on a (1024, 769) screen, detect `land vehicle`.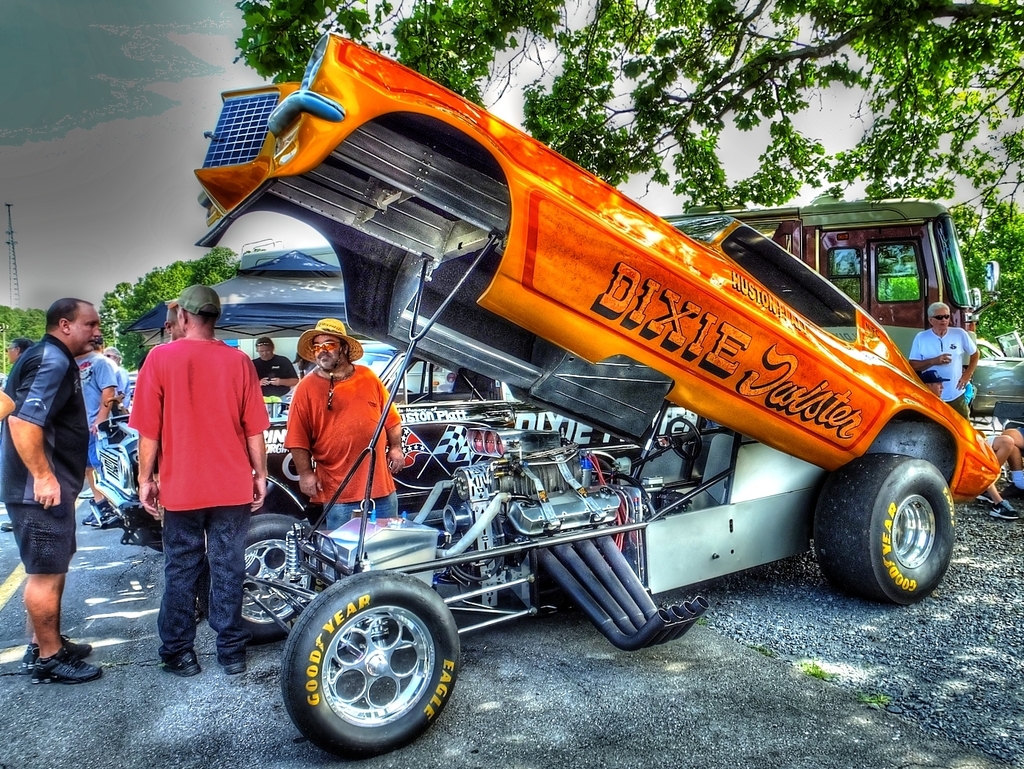
<box>667,202,1003,360</box>.
